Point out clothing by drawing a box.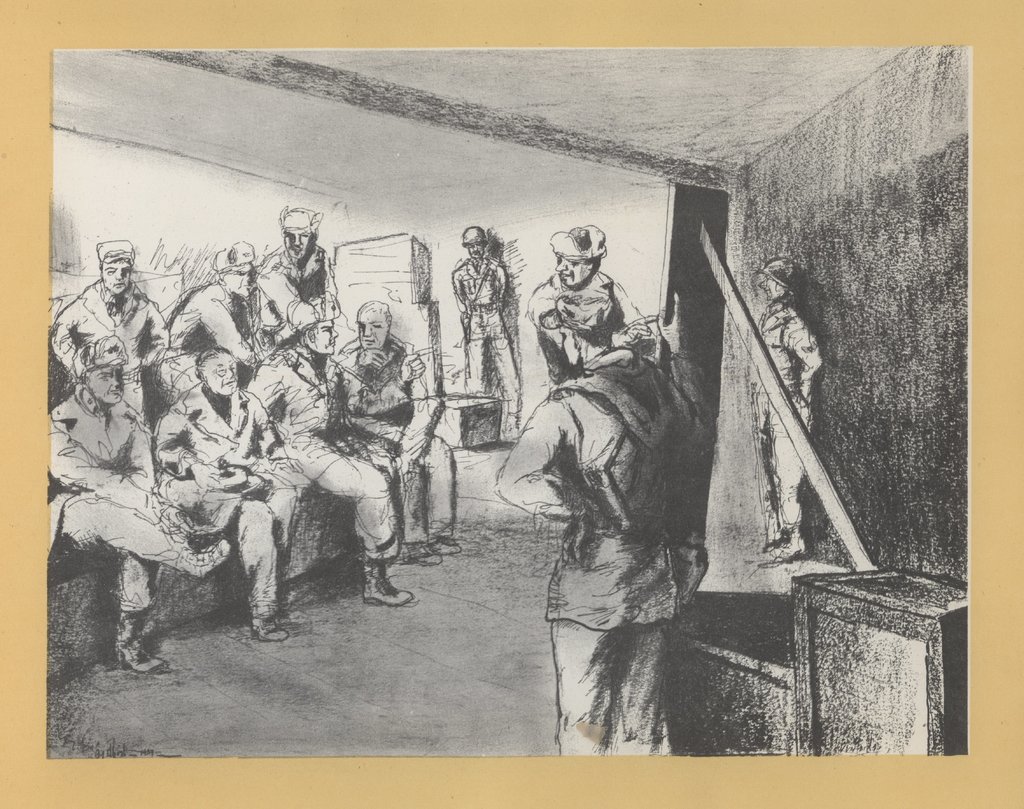
select_region(149, 392, 287, 623).
